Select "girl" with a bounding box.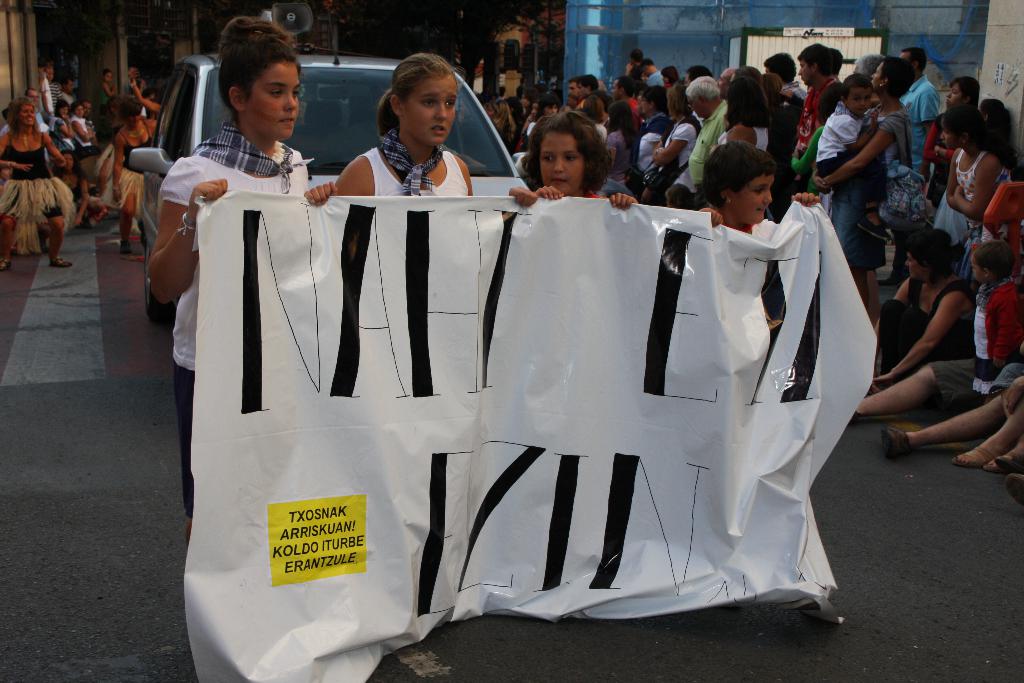
649, 79, 701, 210.
